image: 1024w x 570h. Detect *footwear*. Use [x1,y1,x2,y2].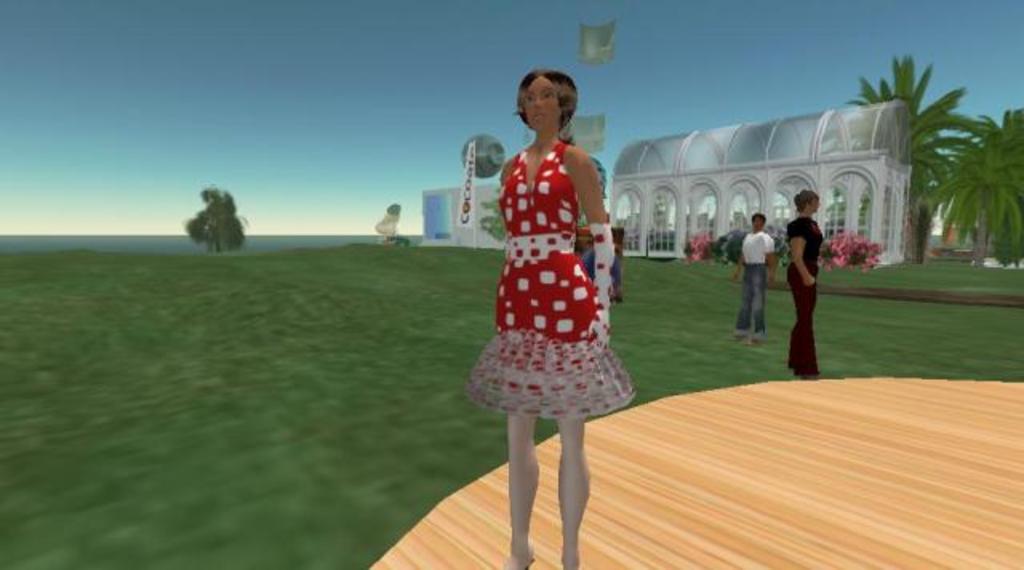
[731,335,746,339].
